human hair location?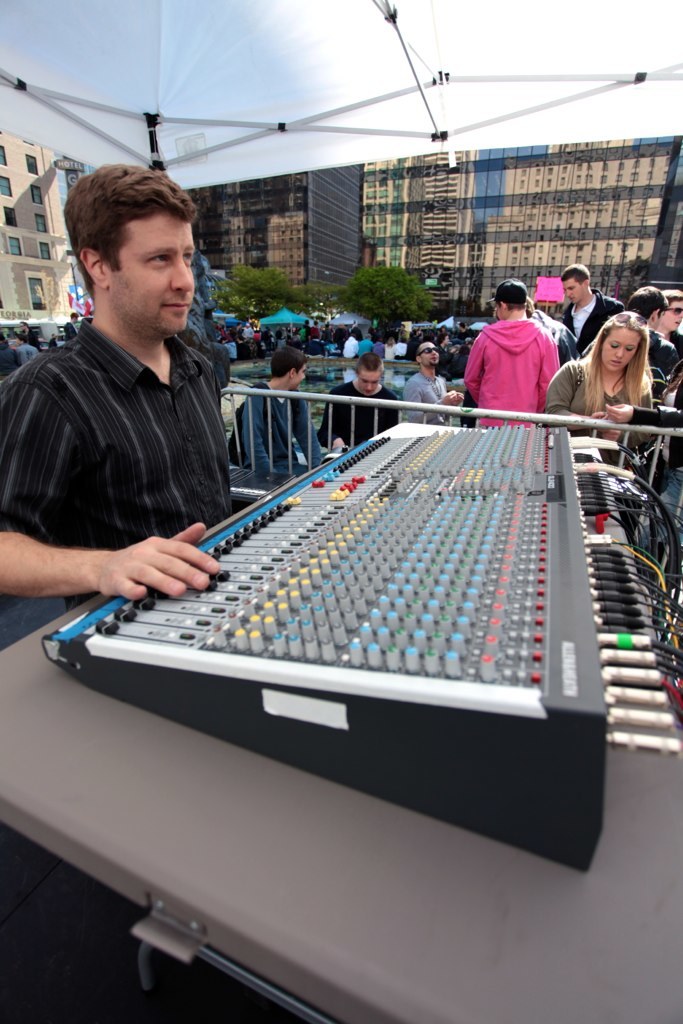
[x1=495, y1=277, x2=525, y2=309]
